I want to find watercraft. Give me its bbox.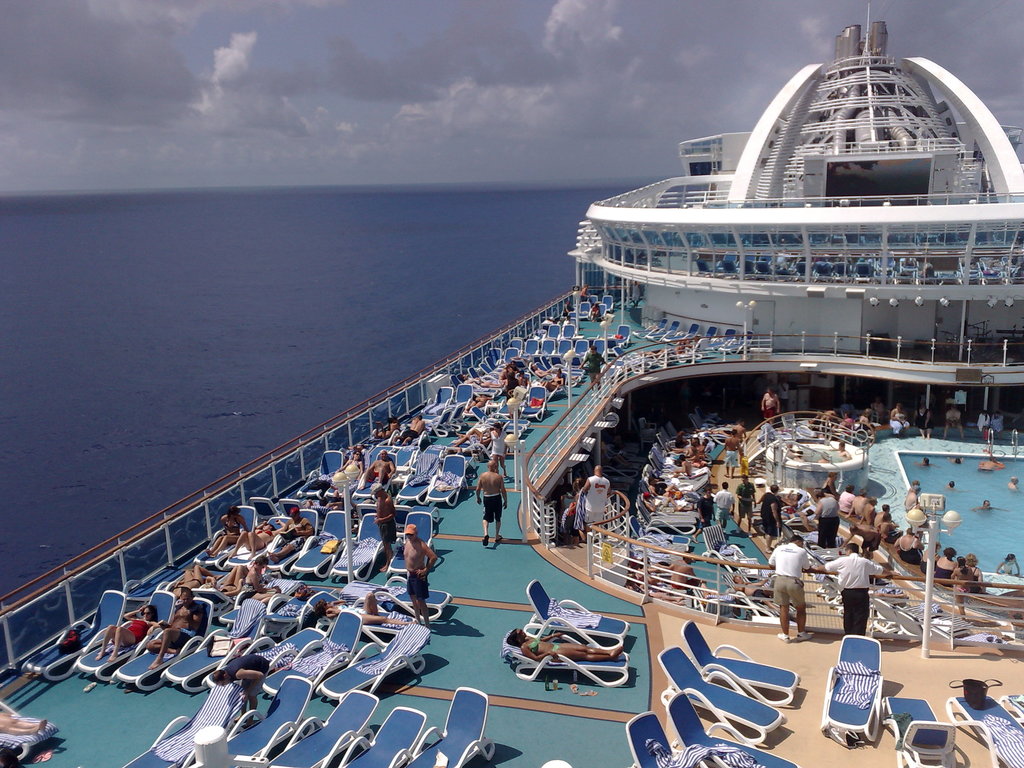
0,0,1023,767.
